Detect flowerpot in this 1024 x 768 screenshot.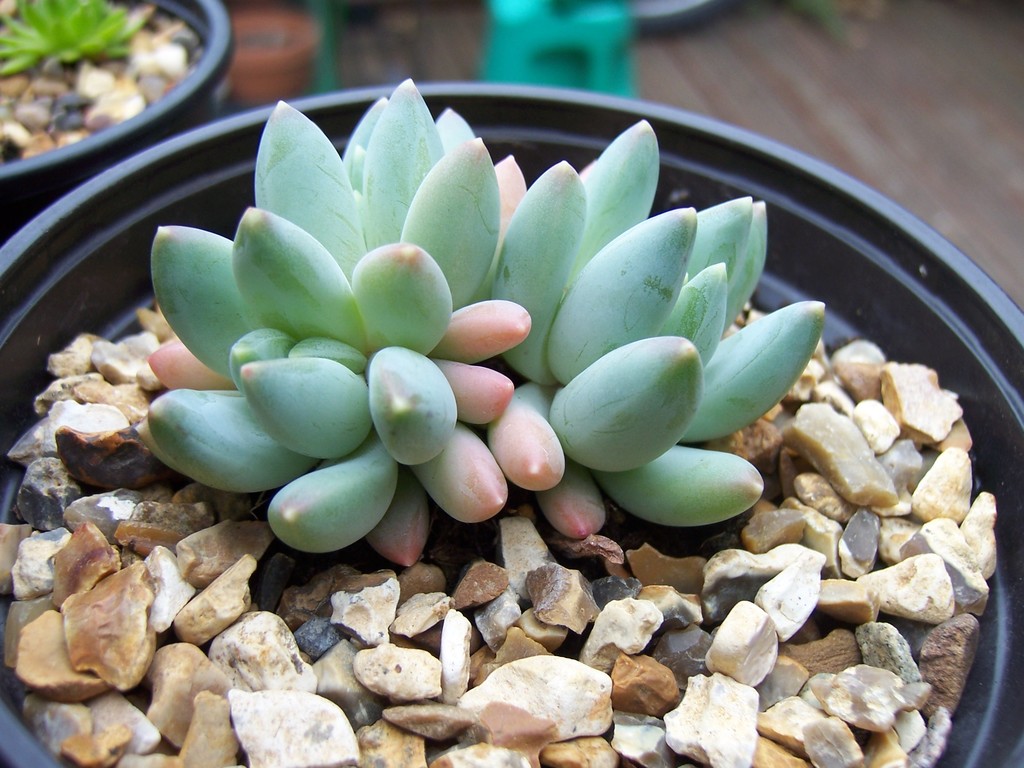
Detection: crop(232, 8, 318, 97).
